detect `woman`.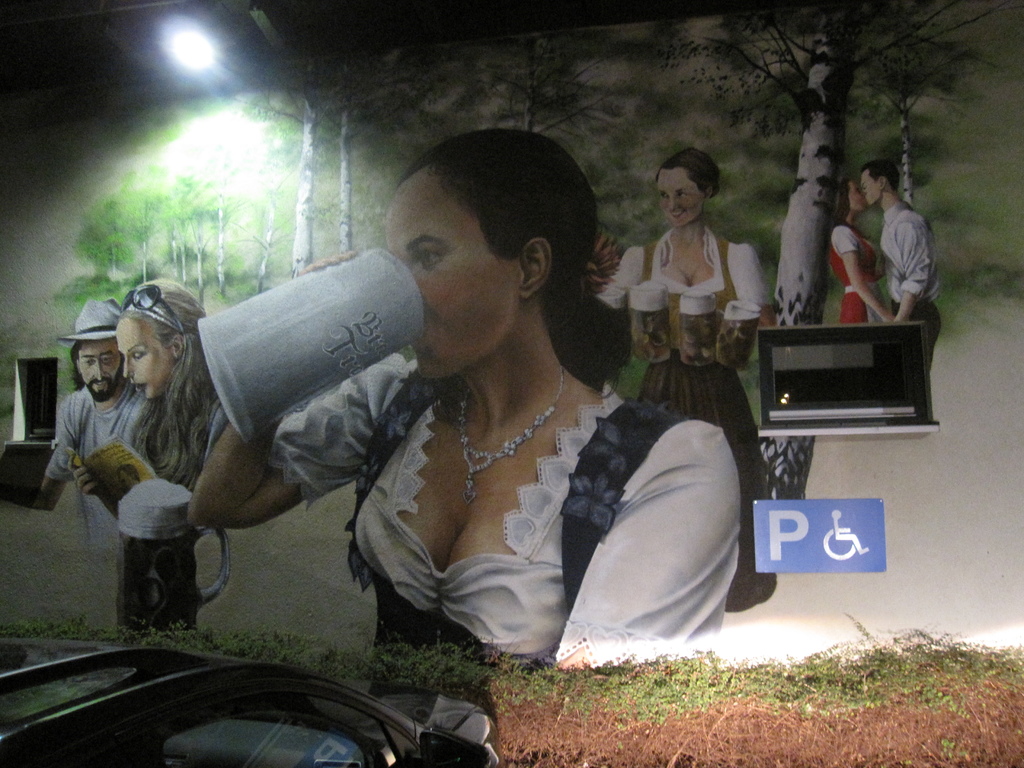
Detected at [left=70, top=273, right=243, bottom=534].
